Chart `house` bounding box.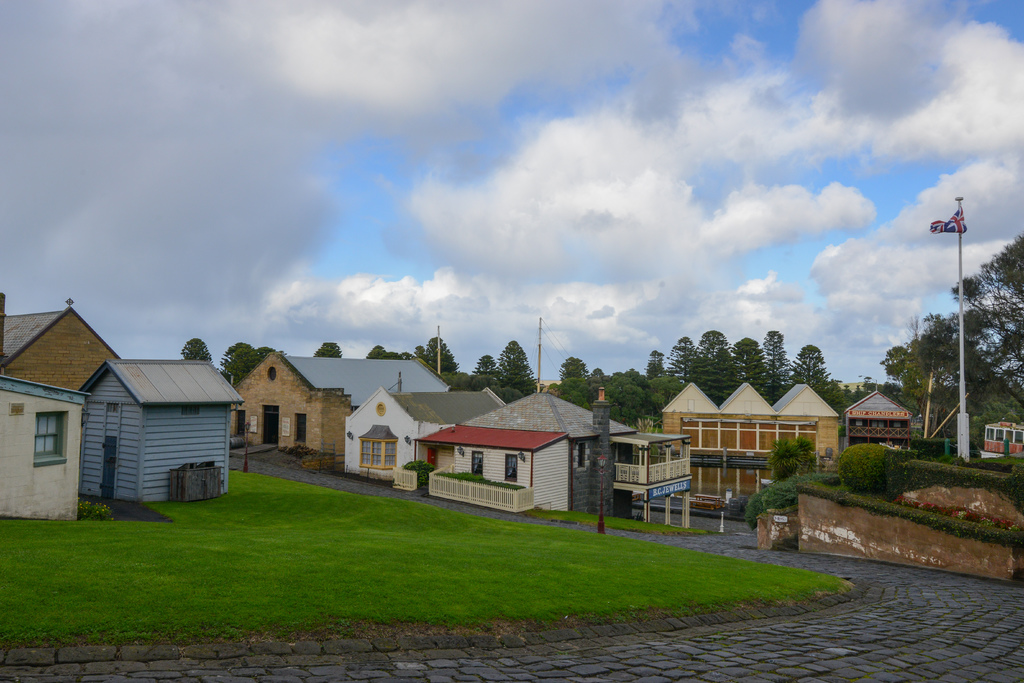
Charted: 229,355,452,461.
